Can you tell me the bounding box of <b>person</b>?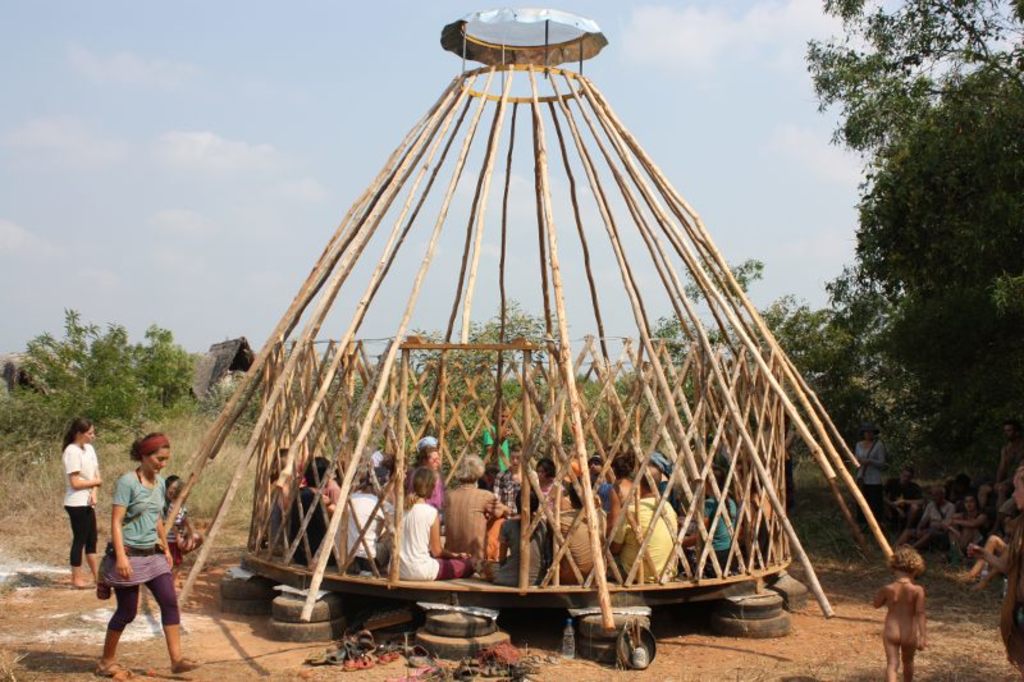
rect(876, 544, 925, 681).
